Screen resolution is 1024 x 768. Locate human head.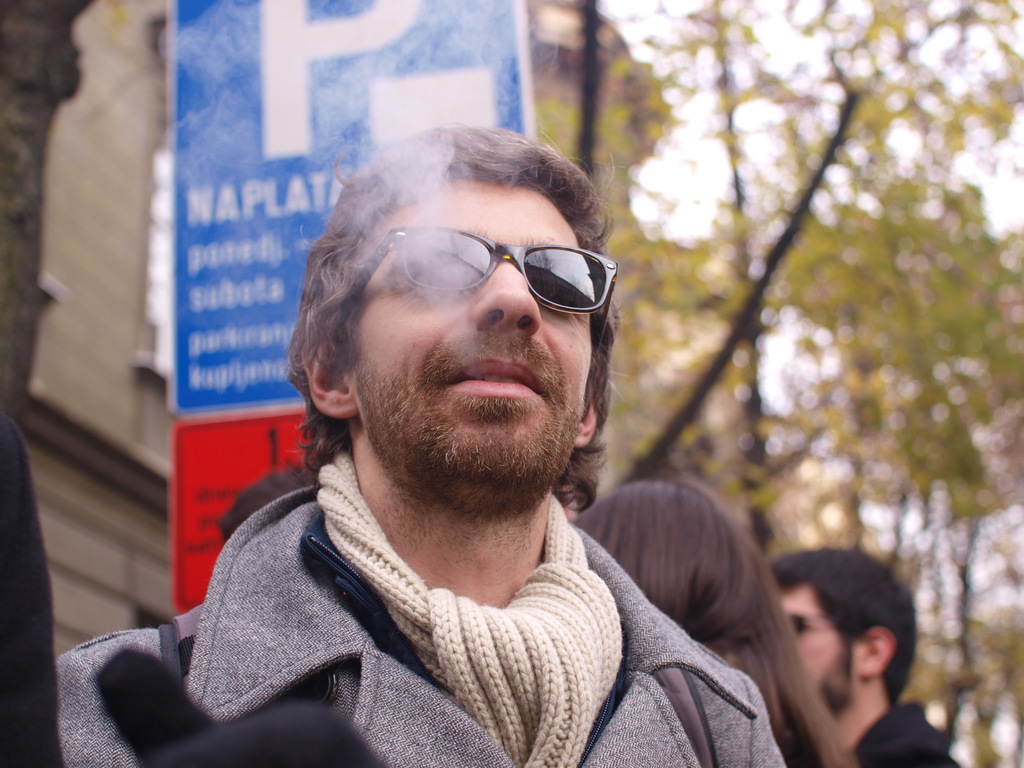
box=[302, 173, 641, 502].
